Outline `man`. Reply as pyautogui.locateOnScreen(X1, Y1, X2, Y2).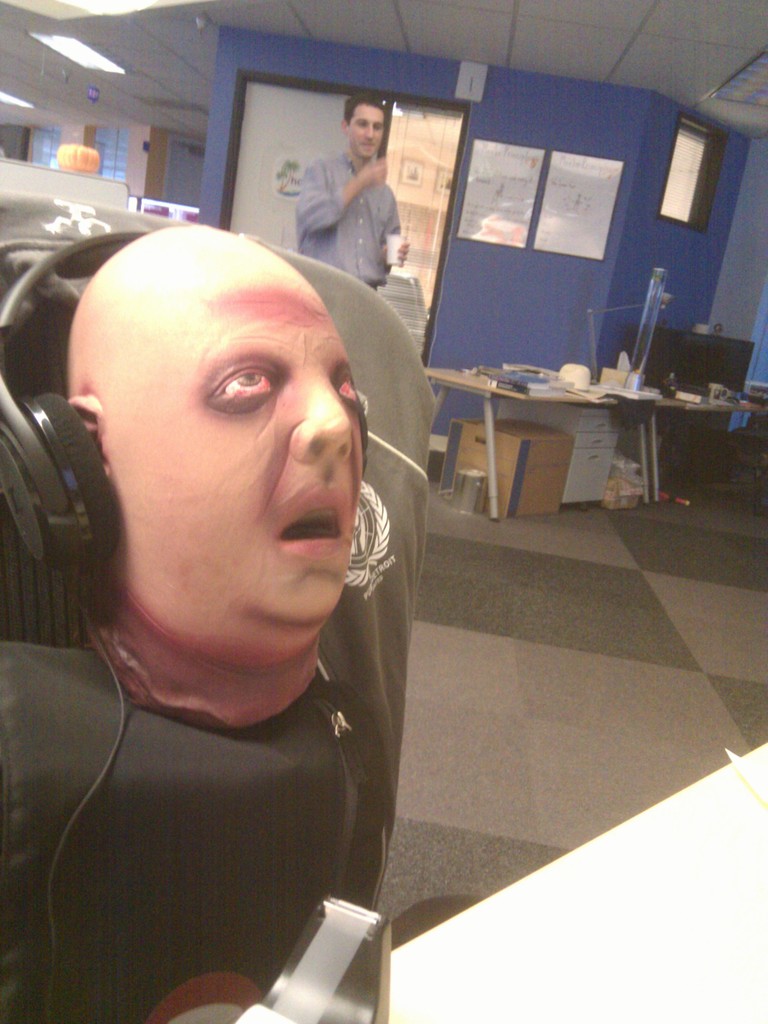
pyautogui.locateOnScreen(299, 92, 416, 300).
